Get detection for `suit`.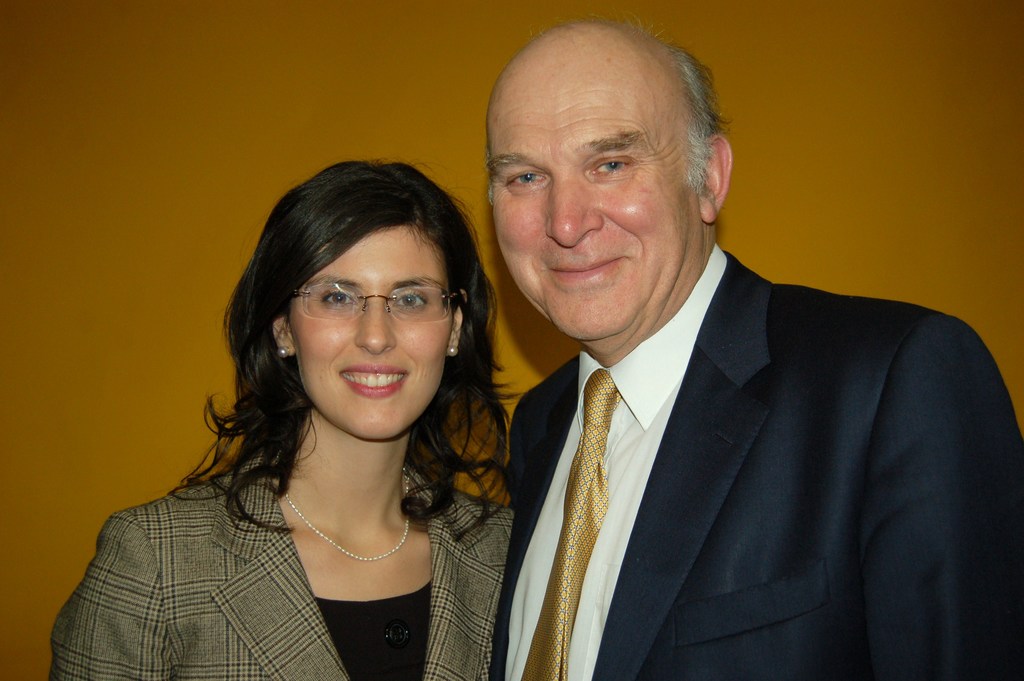
Detection: (x1=47, y1=455, x2=514, y2=680).
